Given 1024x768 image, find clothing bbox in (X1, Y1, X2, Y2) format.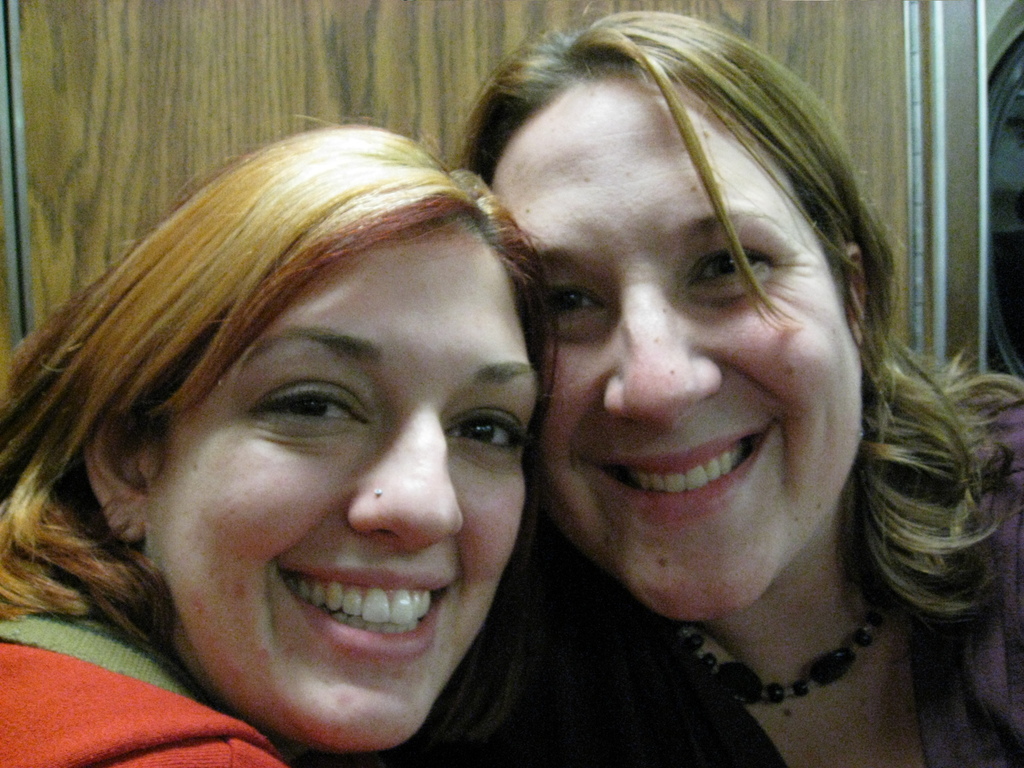
(0, 607, 292, 767).
